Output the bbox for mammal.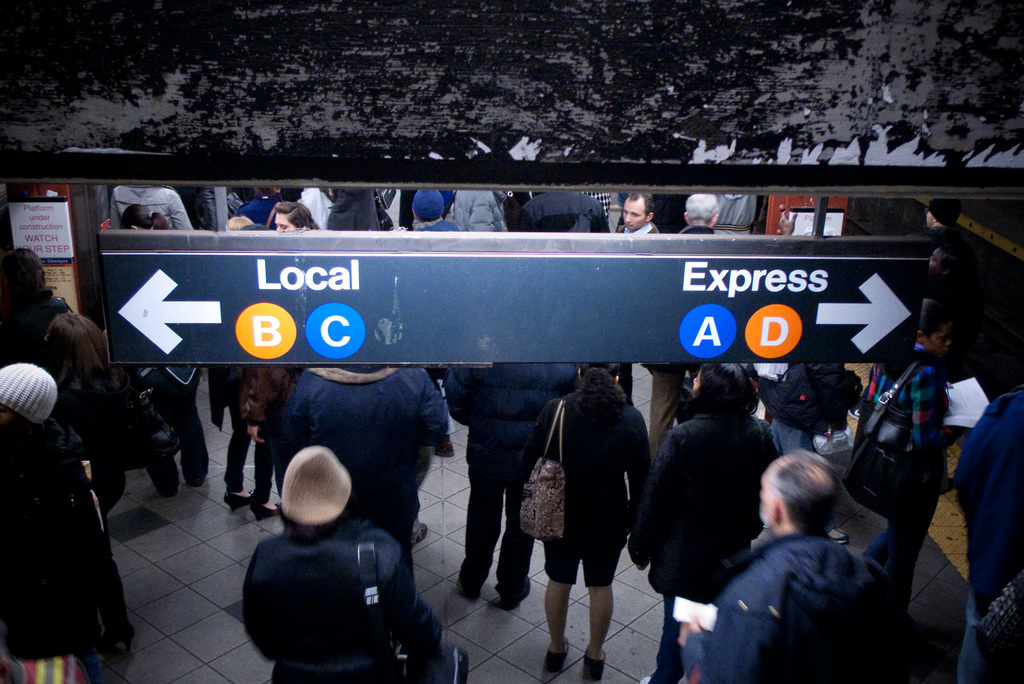
[519,356,657,679].
